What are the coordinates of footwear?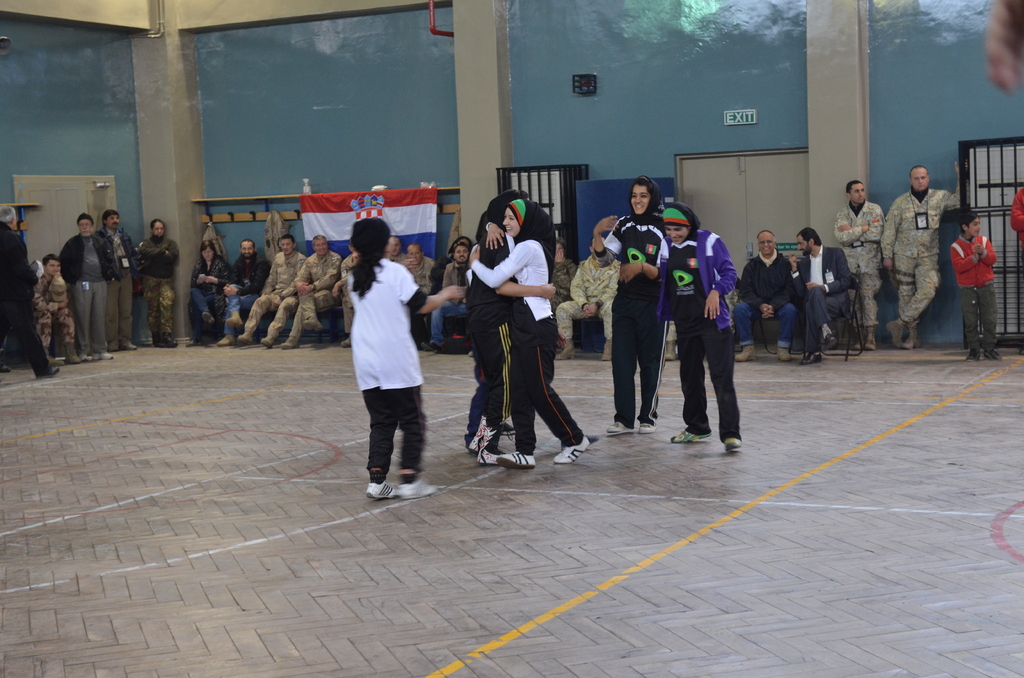
left=636, top=423, right=658, bottom=436.
